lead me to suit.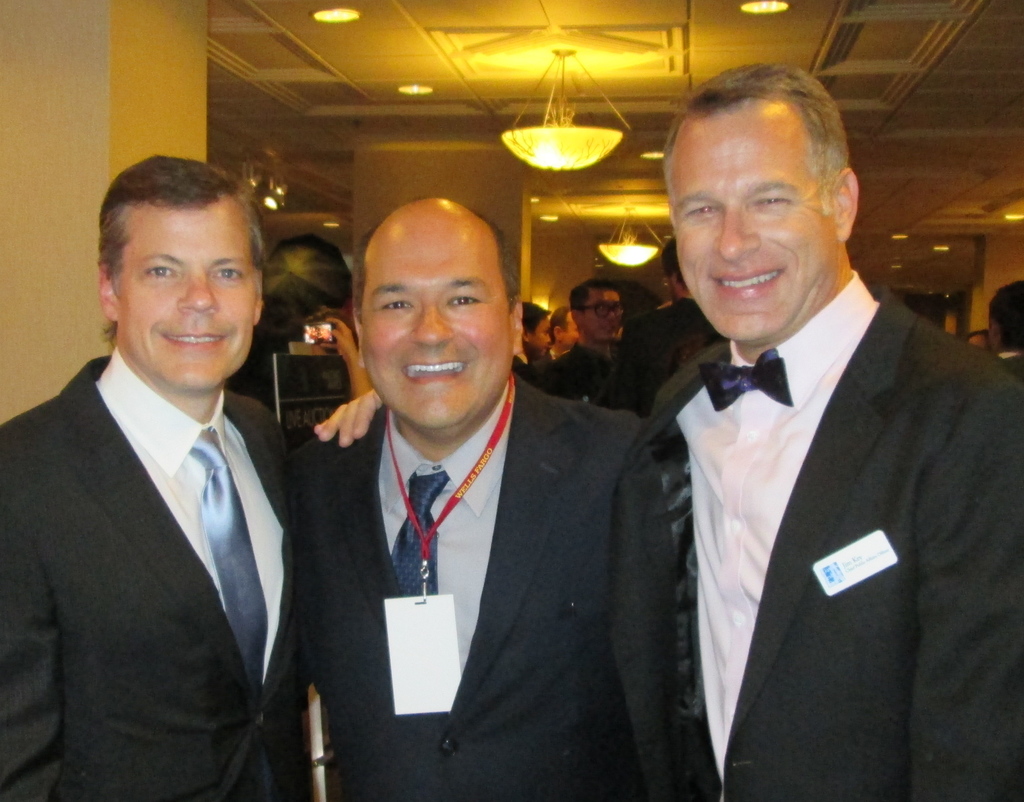
Lead to 636:267:1023:801.
